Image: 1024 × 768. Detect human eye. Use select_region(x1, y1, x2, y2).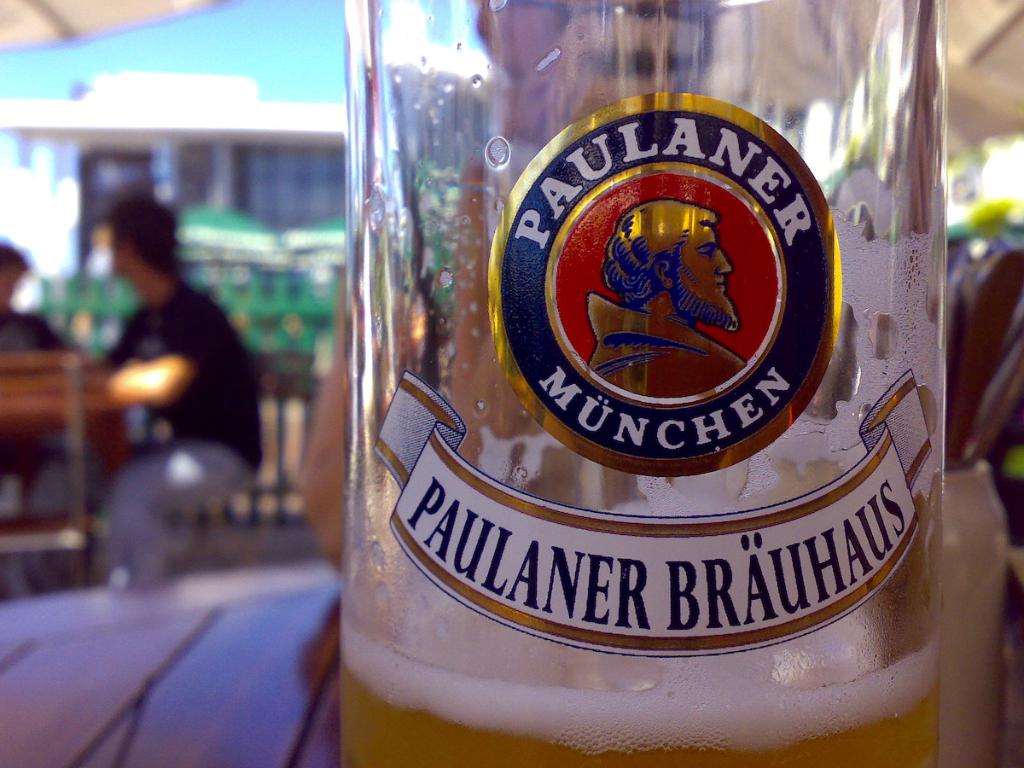
select_region(698, 242, 715, 260).
